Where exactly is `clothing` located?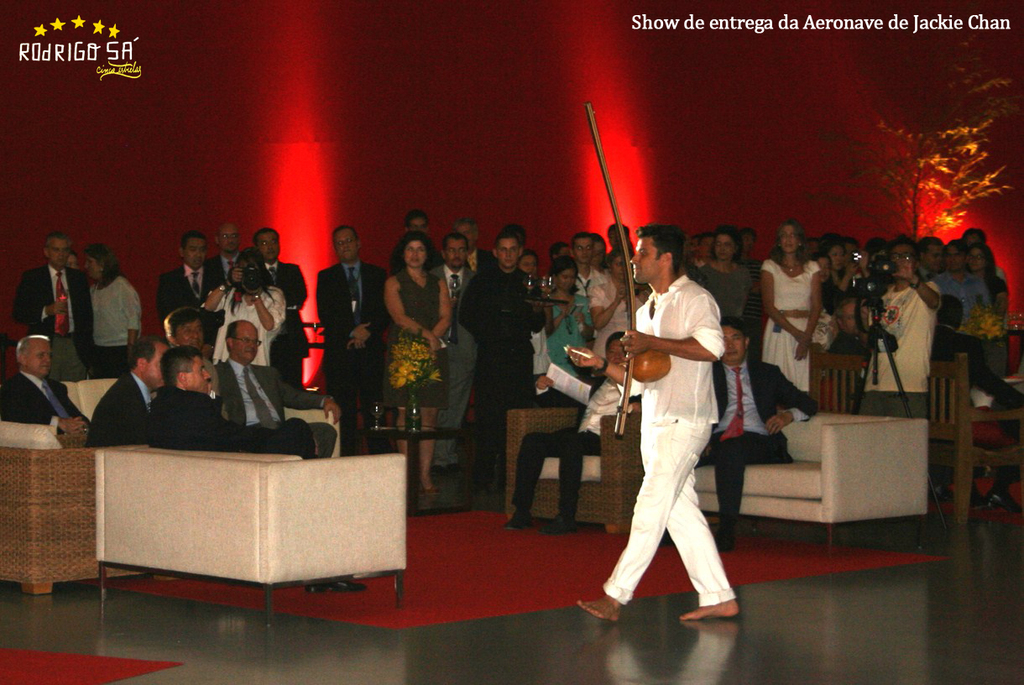
Its bounding box is detection(520, 269, 548, 379).
